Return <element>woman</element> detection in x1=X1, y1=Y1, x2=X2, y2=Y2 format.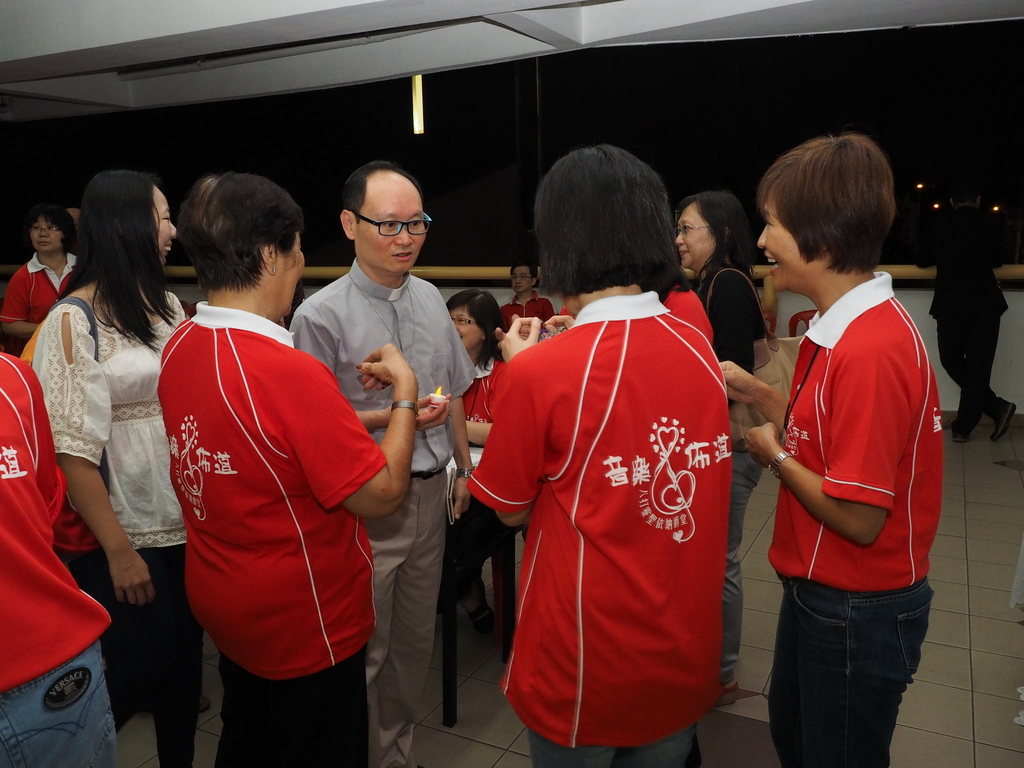
x1=132, y1=168, x2=366, y2=742.
